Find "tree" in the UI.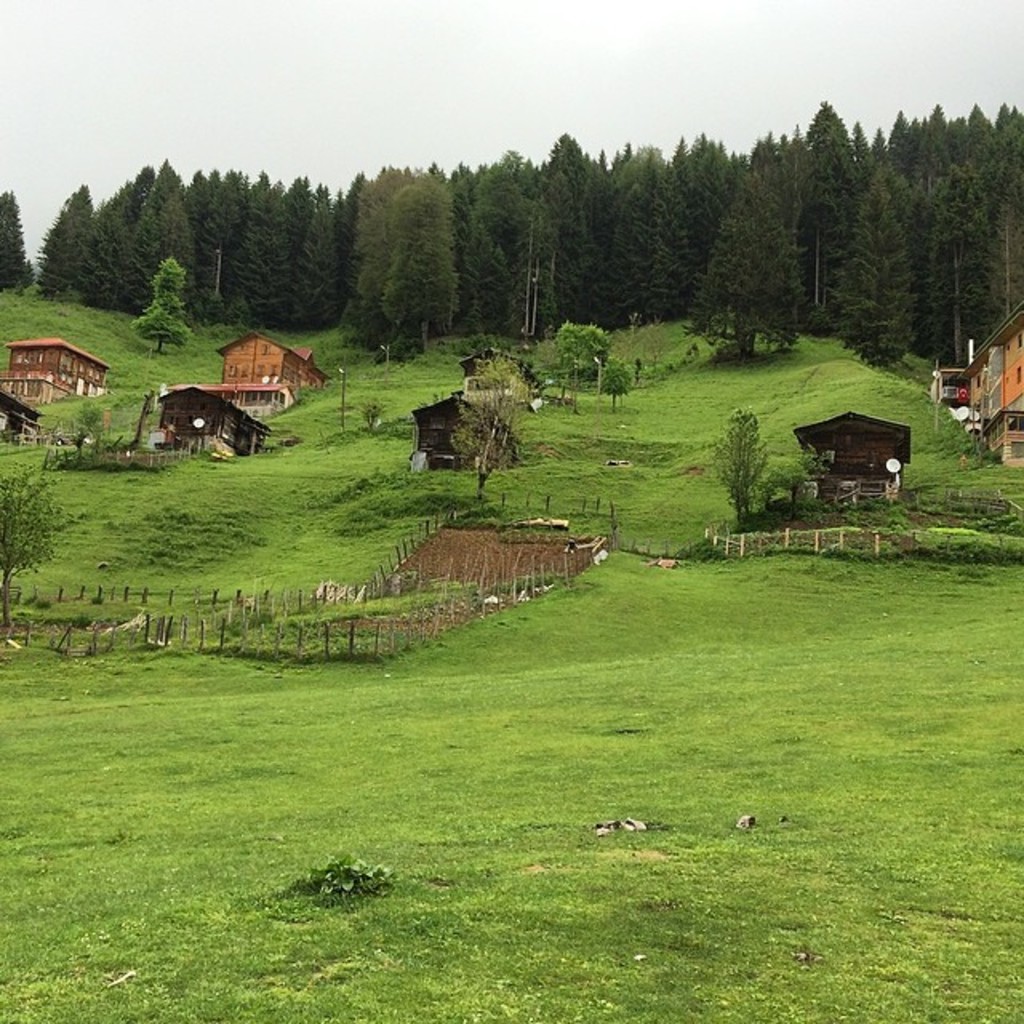
UI element at pyautogui.locateOnScreen(829, 154, 902, 371).
